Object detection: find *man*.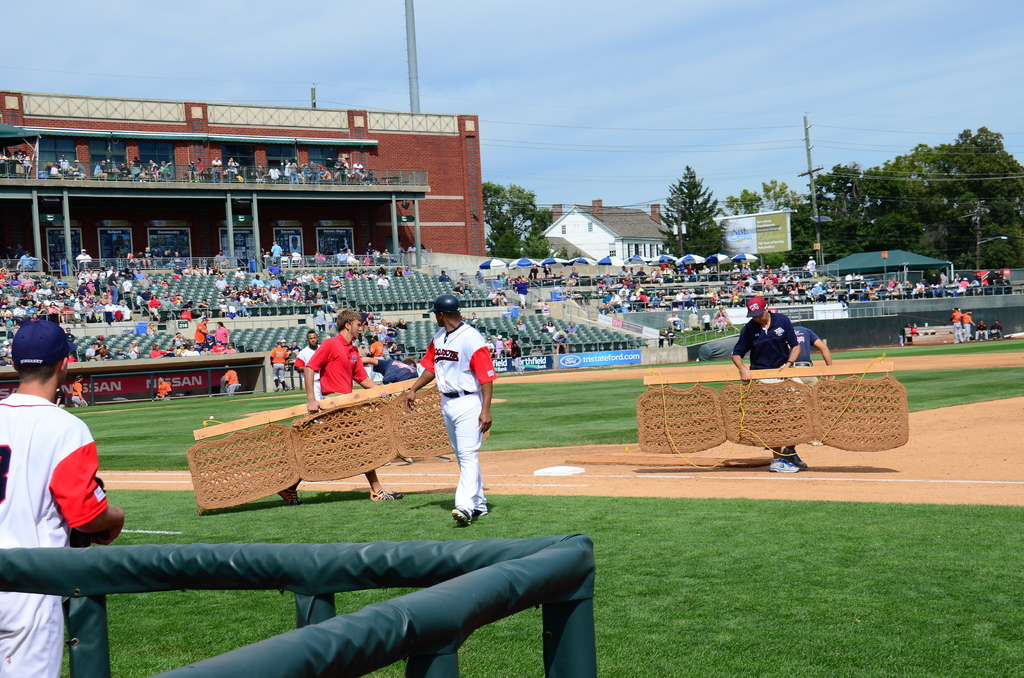
x1=952 y1=305 x2=964 y2=341.
